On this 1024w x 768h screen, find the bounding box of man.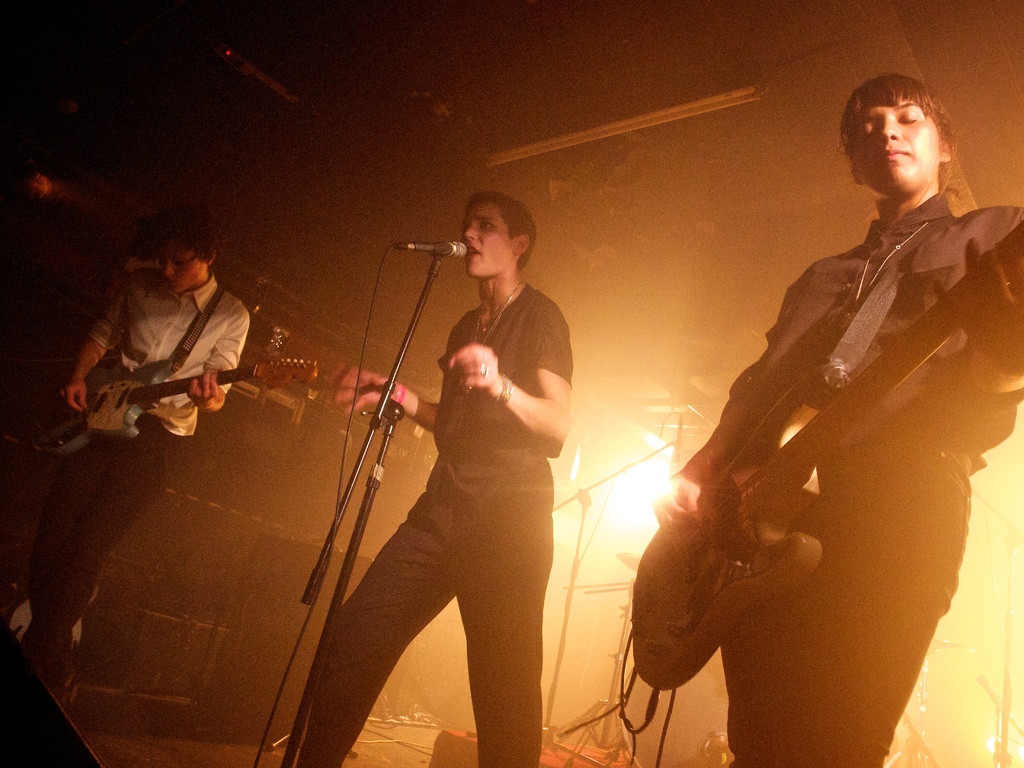
Bounding box: (637, 58, 1010, 751).
